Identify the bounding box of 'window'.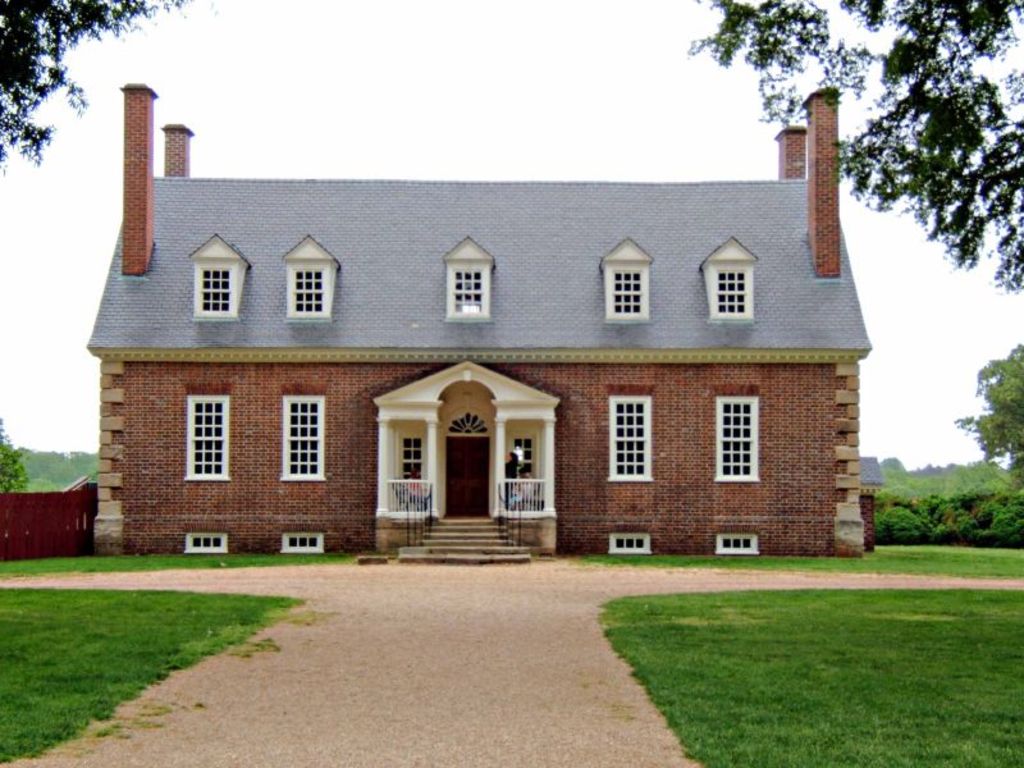
(603,530,657,557).
